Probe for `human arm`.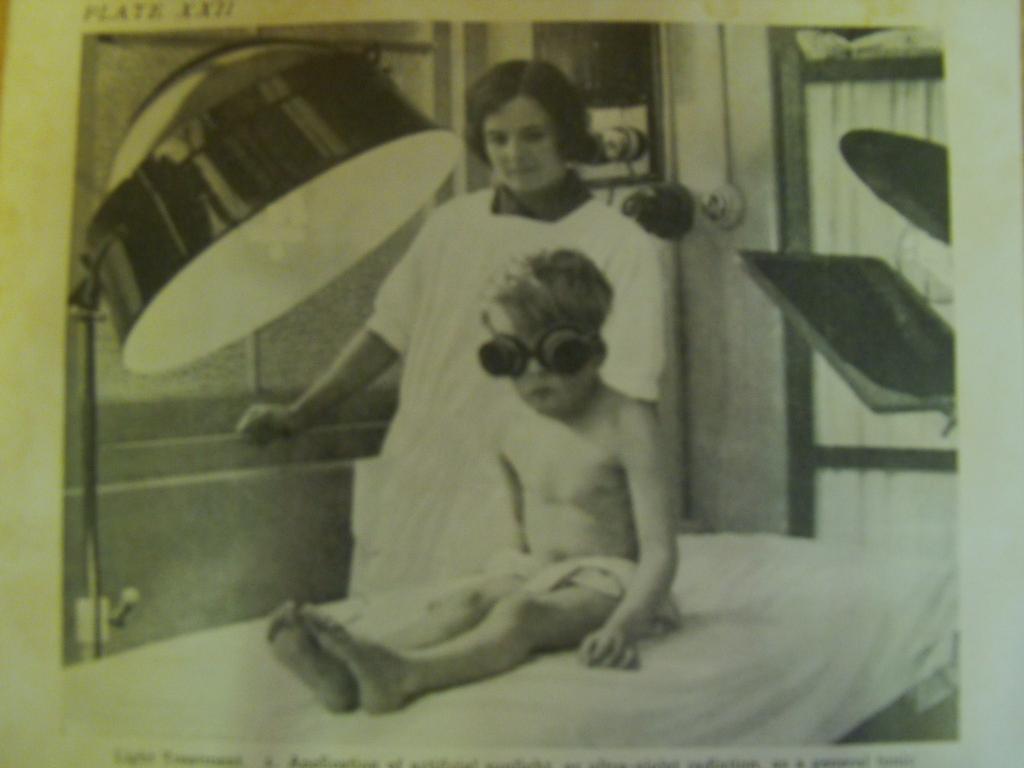
Probe result: region(237, 239, 428, 447).
